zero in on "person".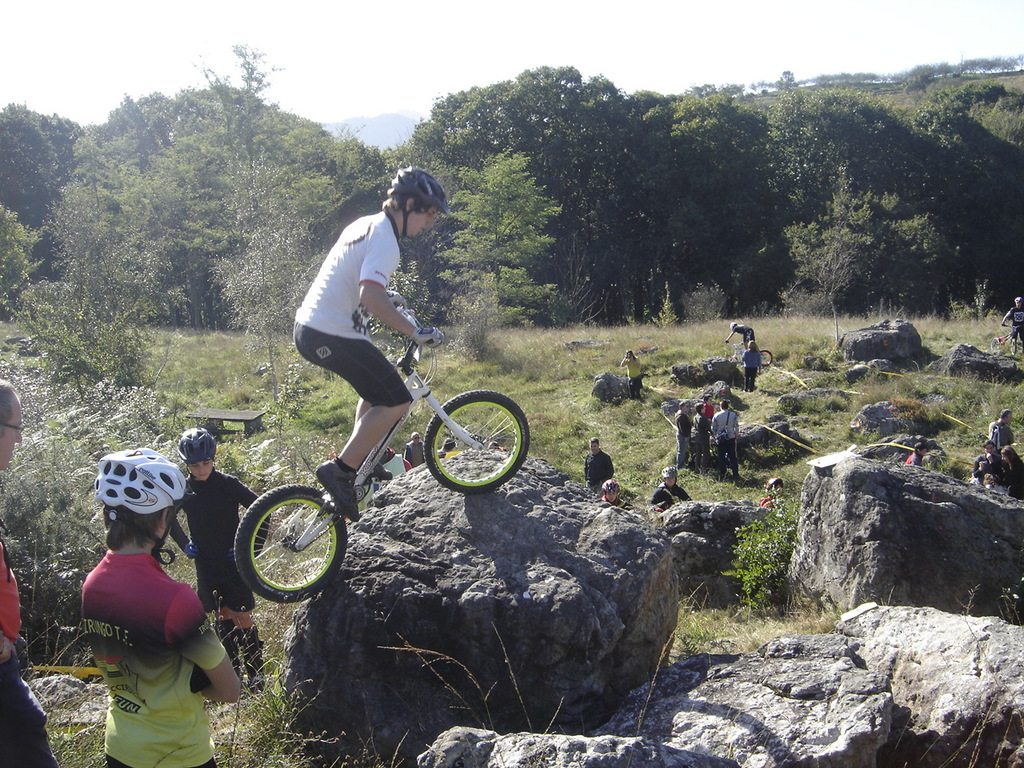
Zeroed in: x1=577 y1=438 x2=614 y2=498.
